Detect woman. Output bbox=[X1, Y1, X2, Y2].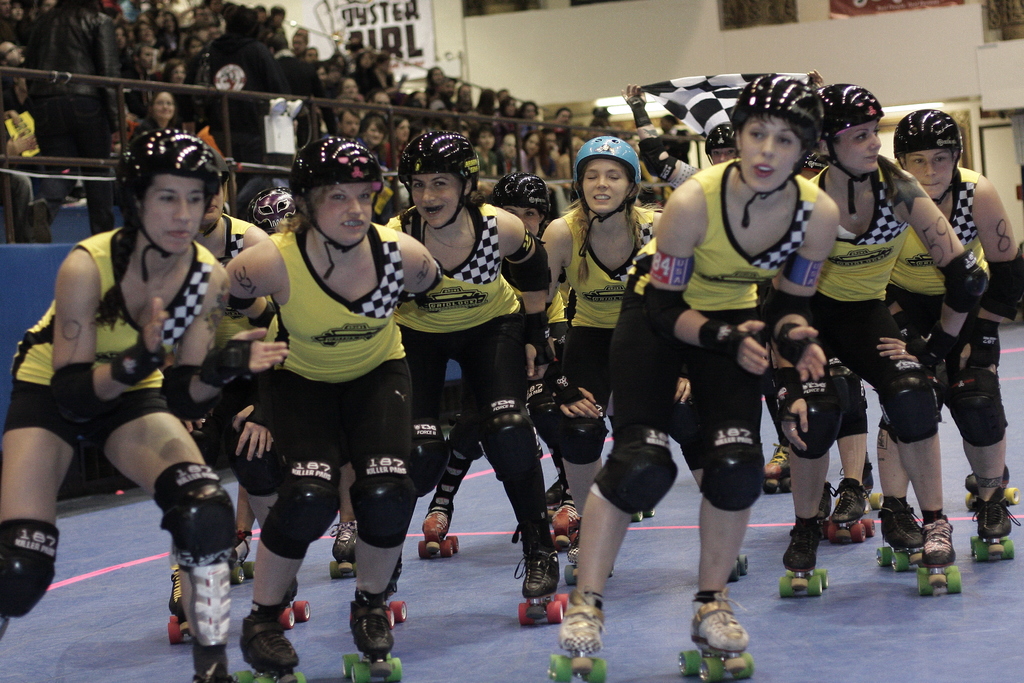
bbox=[0, 129, 237, 682].
